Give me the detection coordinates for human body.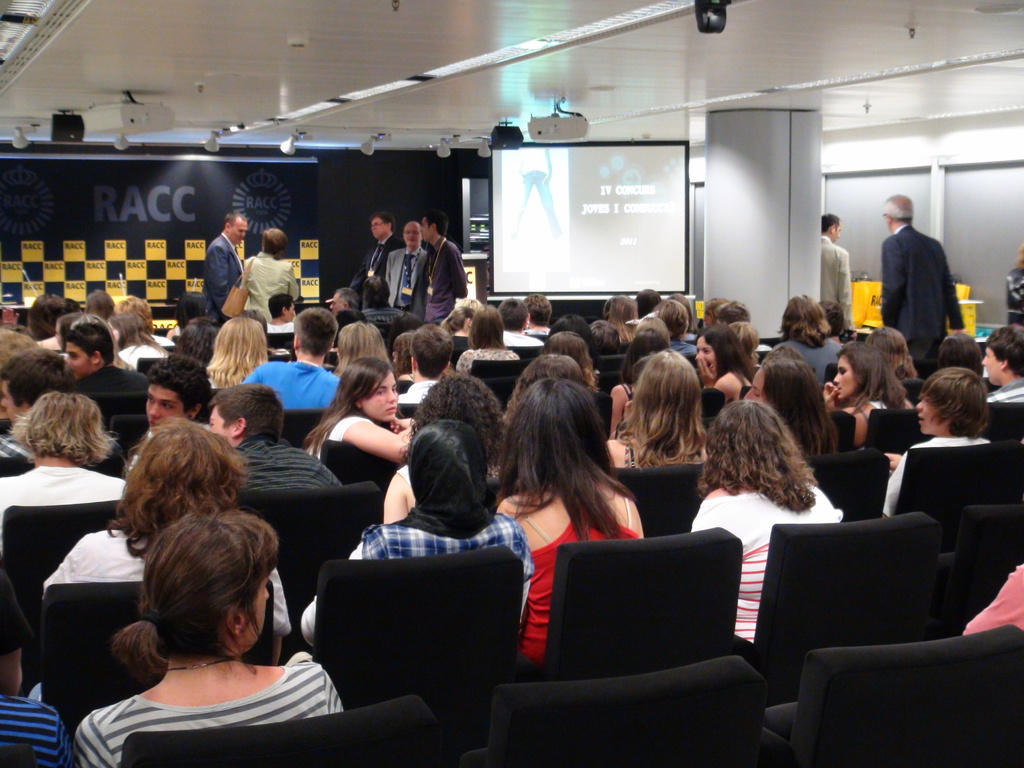
{"left": 415, "top": 230, "right": 474, "bottom": 323}.
